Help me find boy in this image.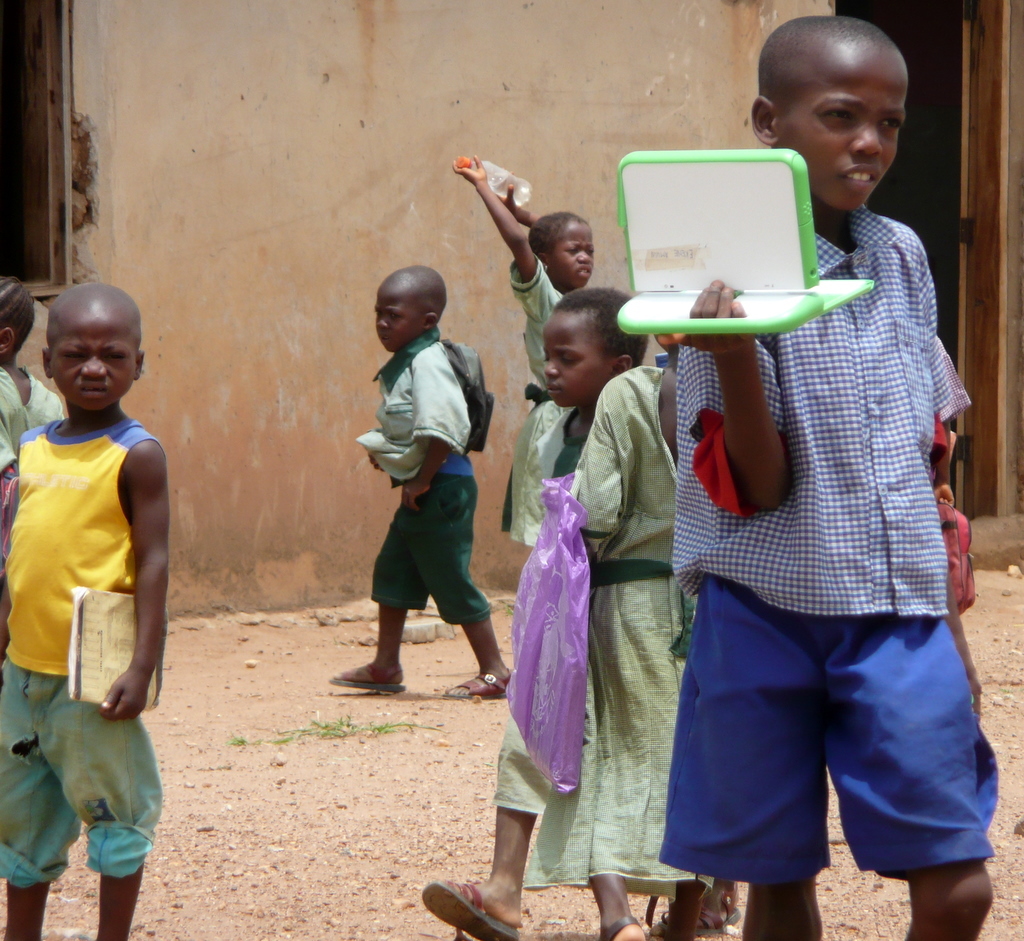
Found it: (663,18,993,938).
